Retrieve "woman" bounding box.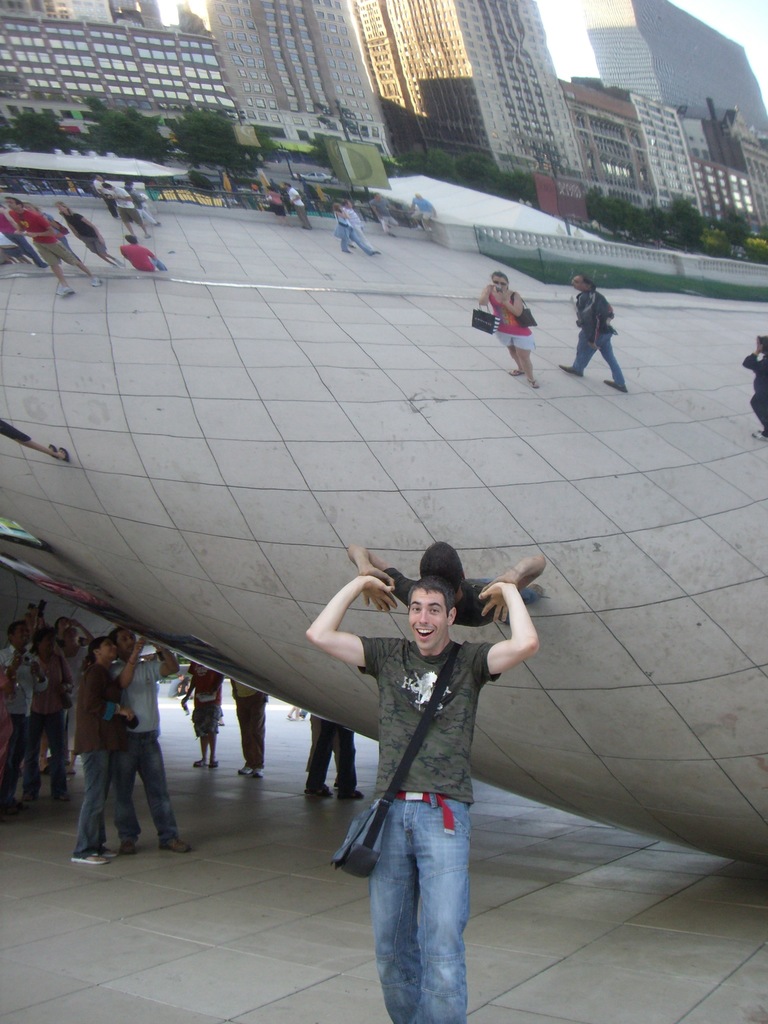
Bounding box: {"left": 23, "top": 622, "right": 72, "bottom": 810}.
